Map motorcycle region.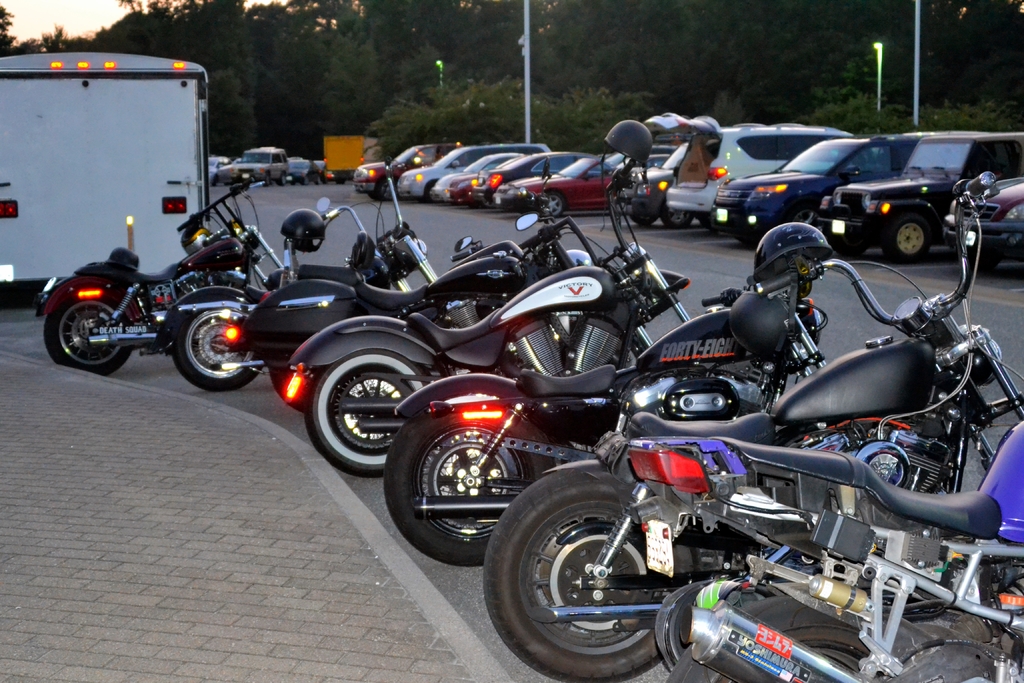
Mapped to (left=36, top=179, right=283, bottom=373).
